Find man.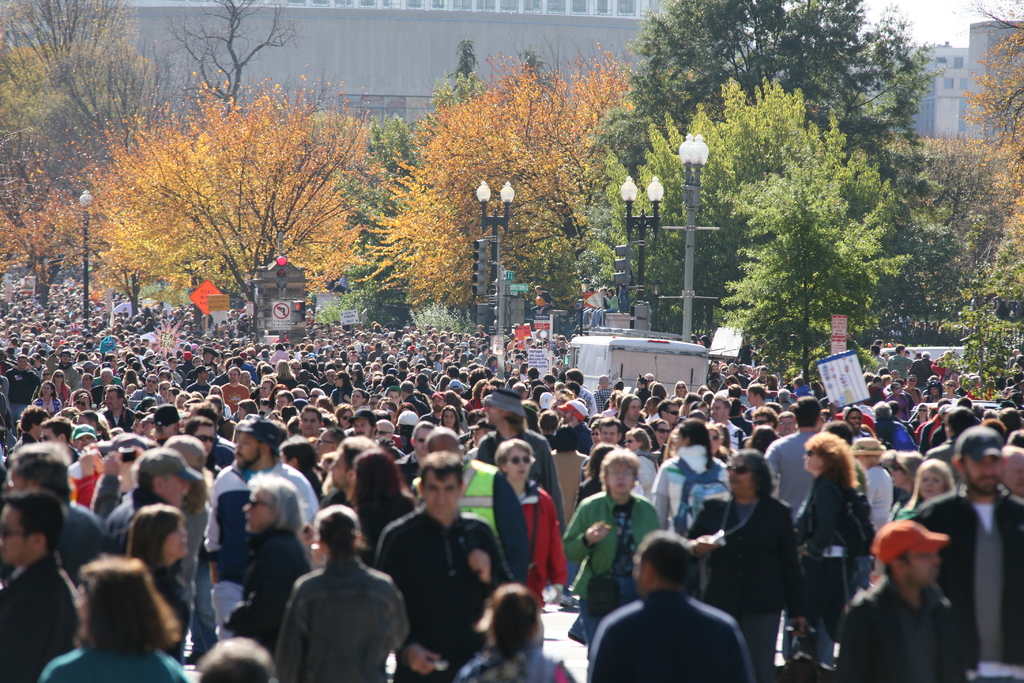
box(930, 350, 972, 391).
